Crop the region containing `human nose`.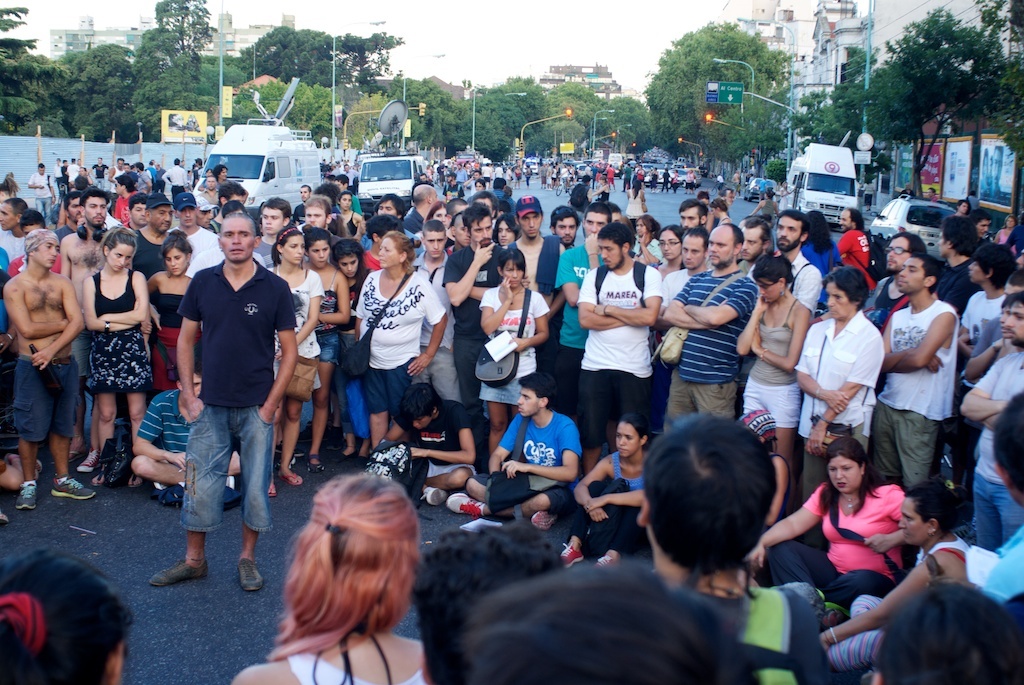
Crop region: (618,438,626,448).
